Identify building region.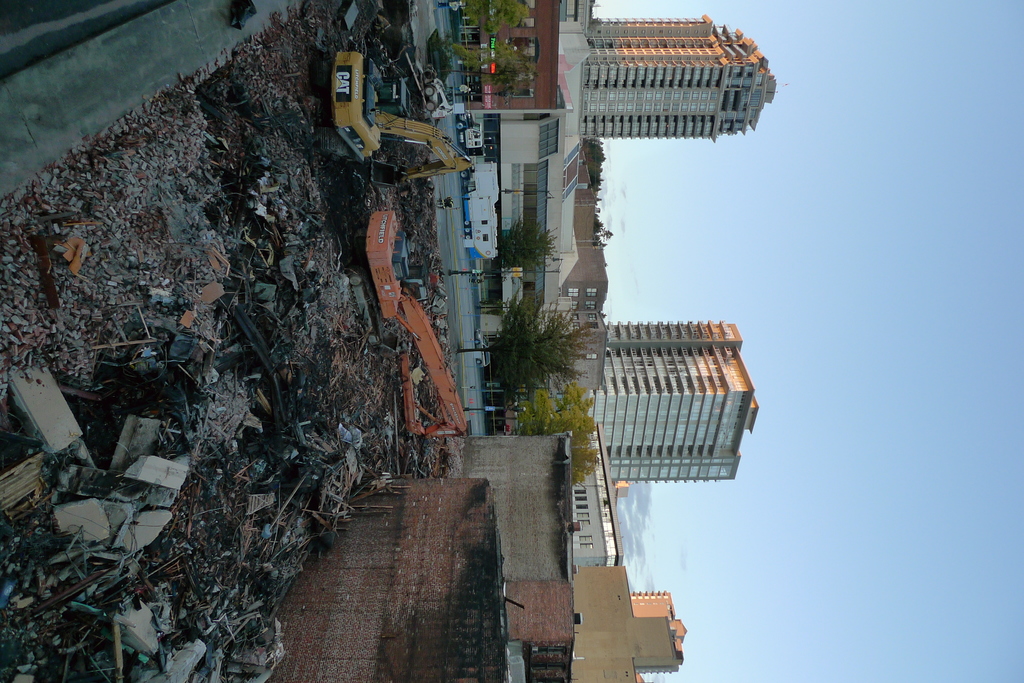
Region: <bbox>627, 592, 690, 667</bbox>.
